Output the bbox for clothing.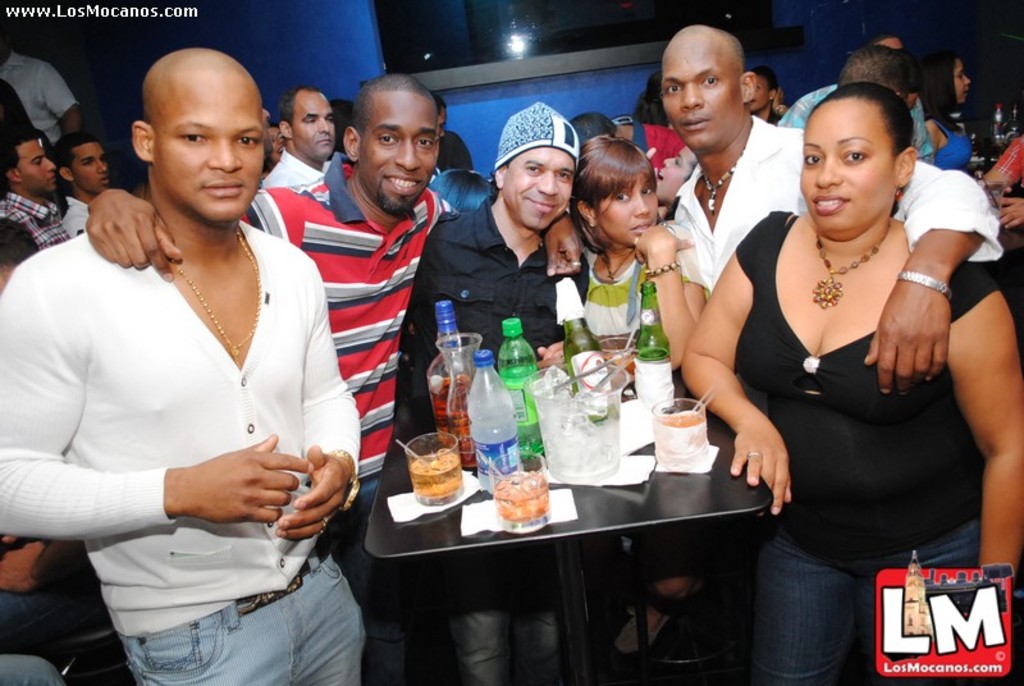
236:141:452:678.
